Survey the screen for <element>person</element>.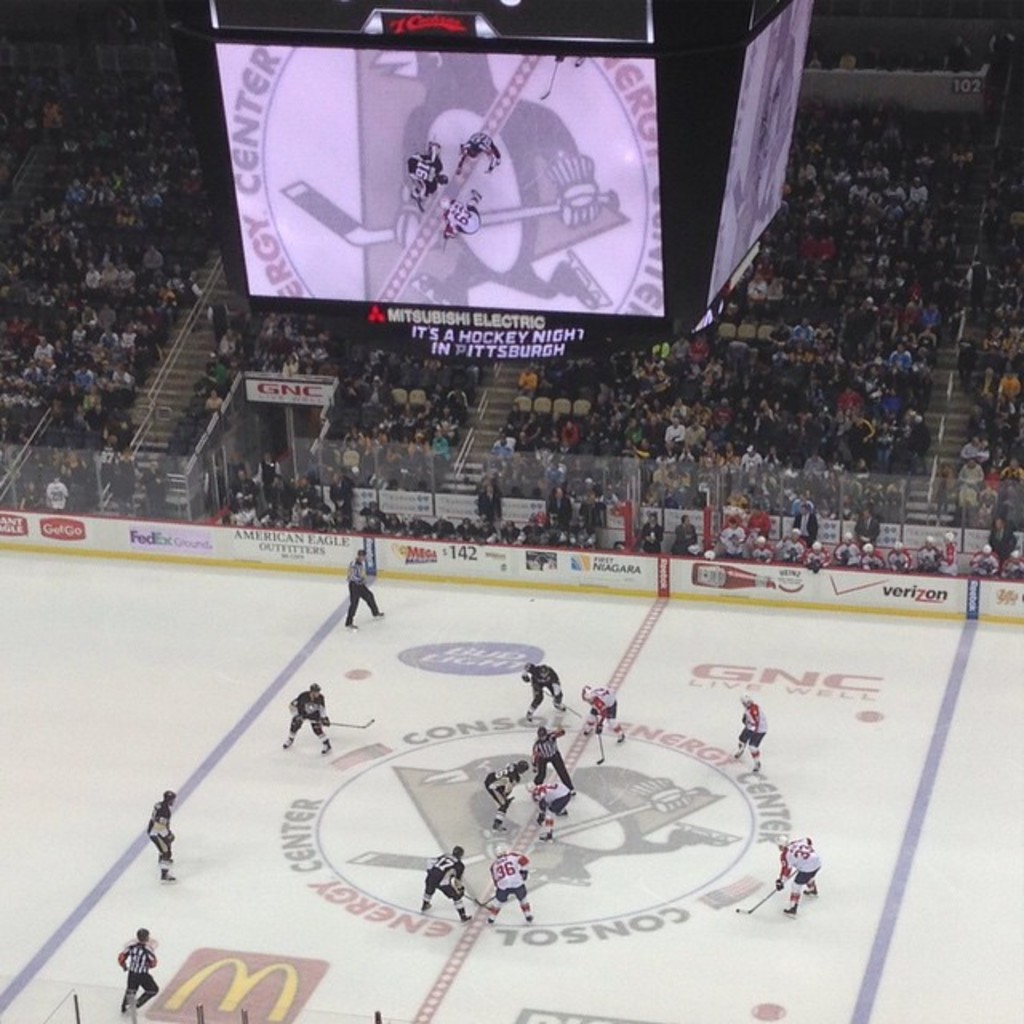
Survey found: [left=344, top=547, right=384, bottom=630].
